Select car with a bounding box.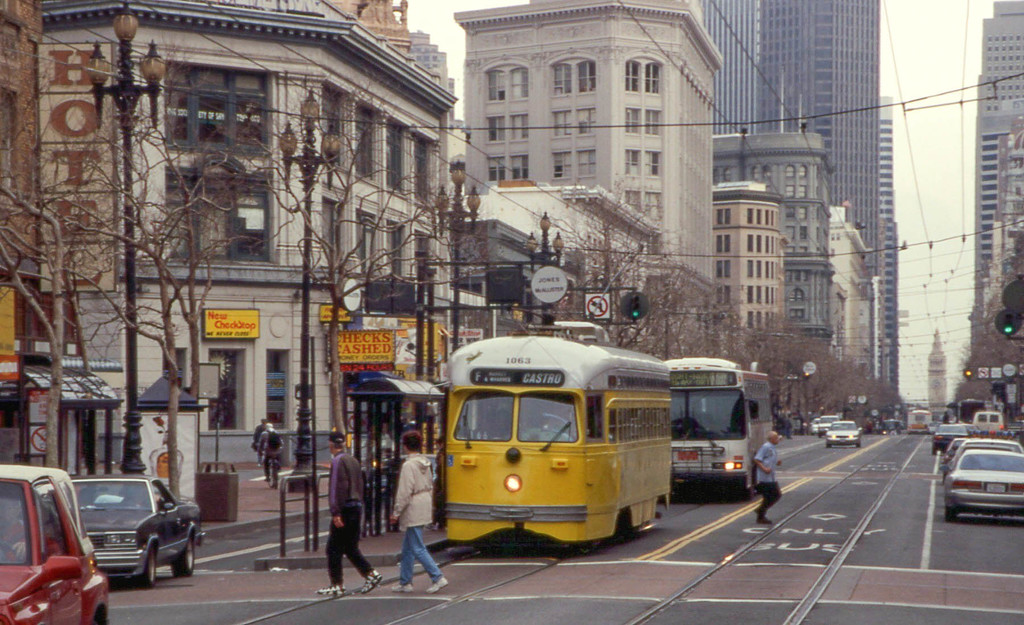
(56,480,204,589).
